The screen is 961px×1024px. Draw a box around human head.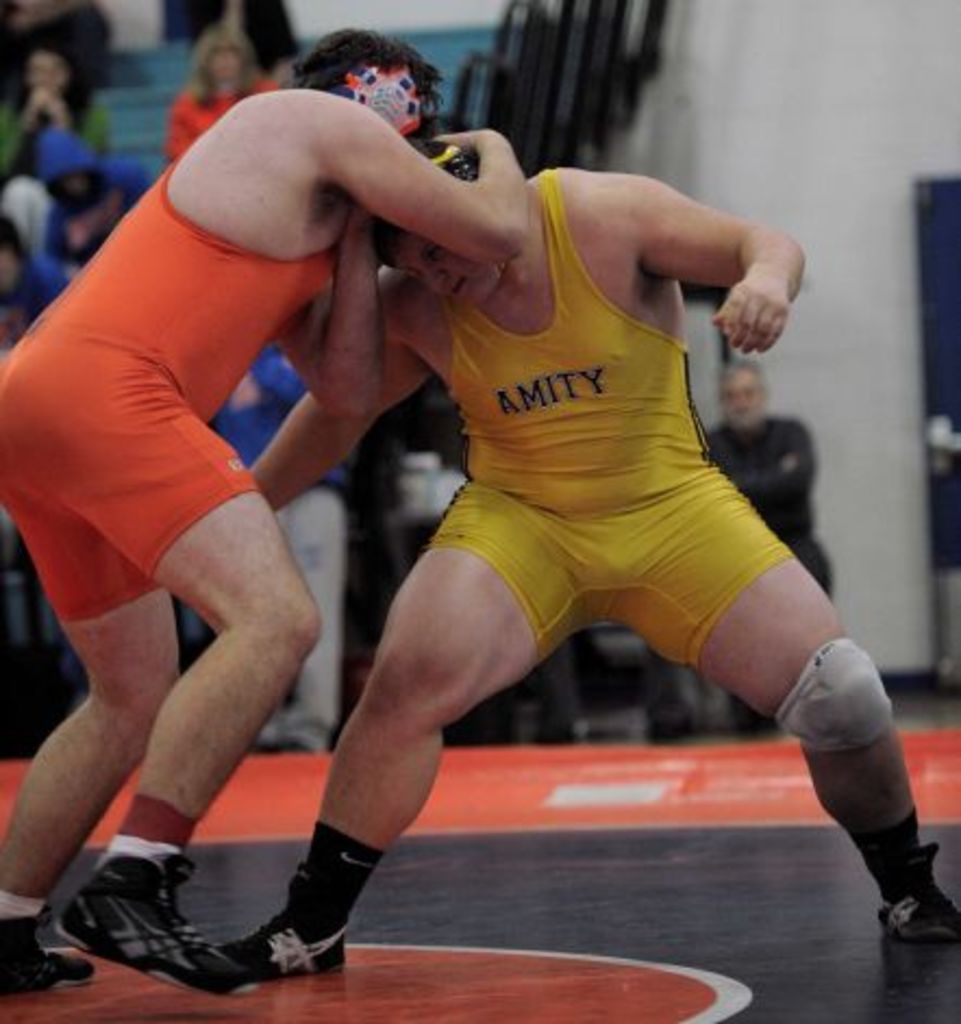
select_region(189, 26, 257, 96).
